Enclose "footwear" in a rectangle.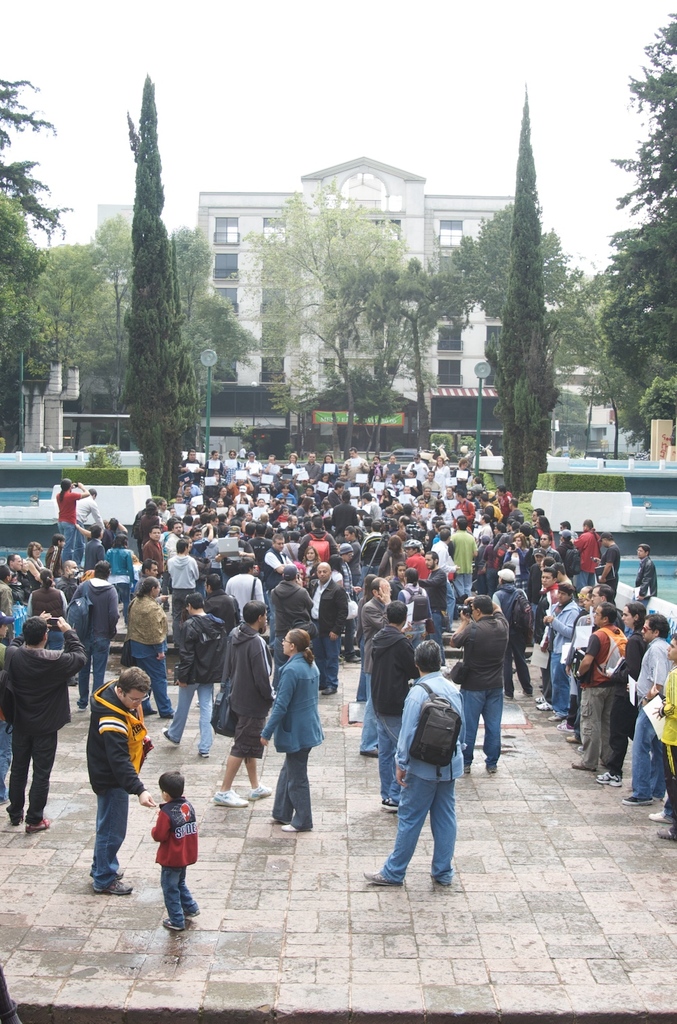
l=577, t=733, r=588, b=750.
